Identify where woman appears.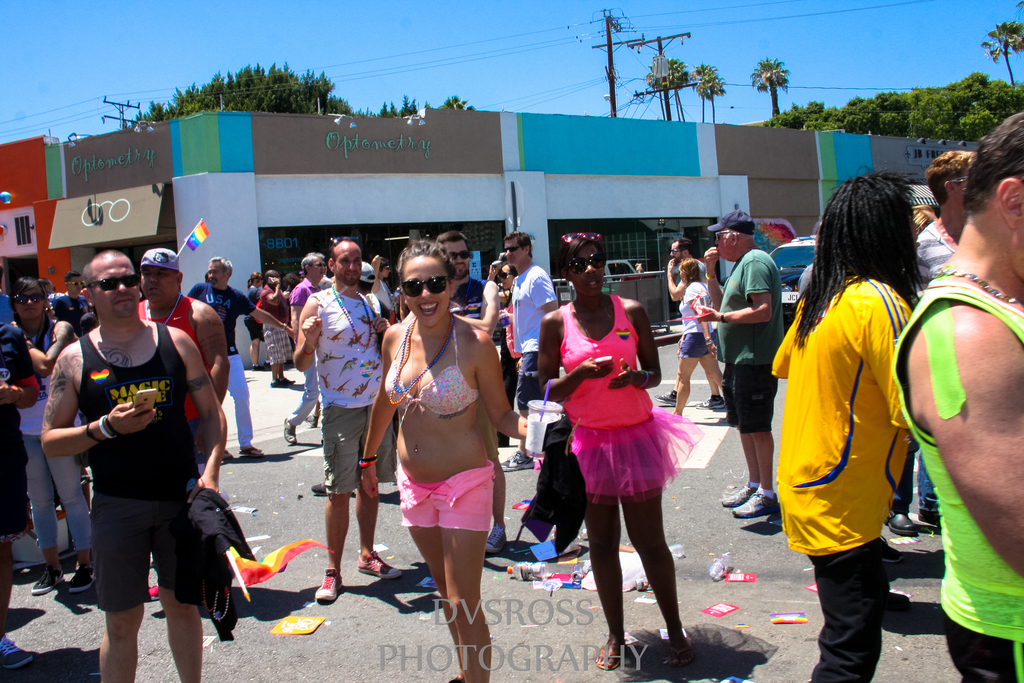
Appears at Rect(536, 235, 706, 673).
